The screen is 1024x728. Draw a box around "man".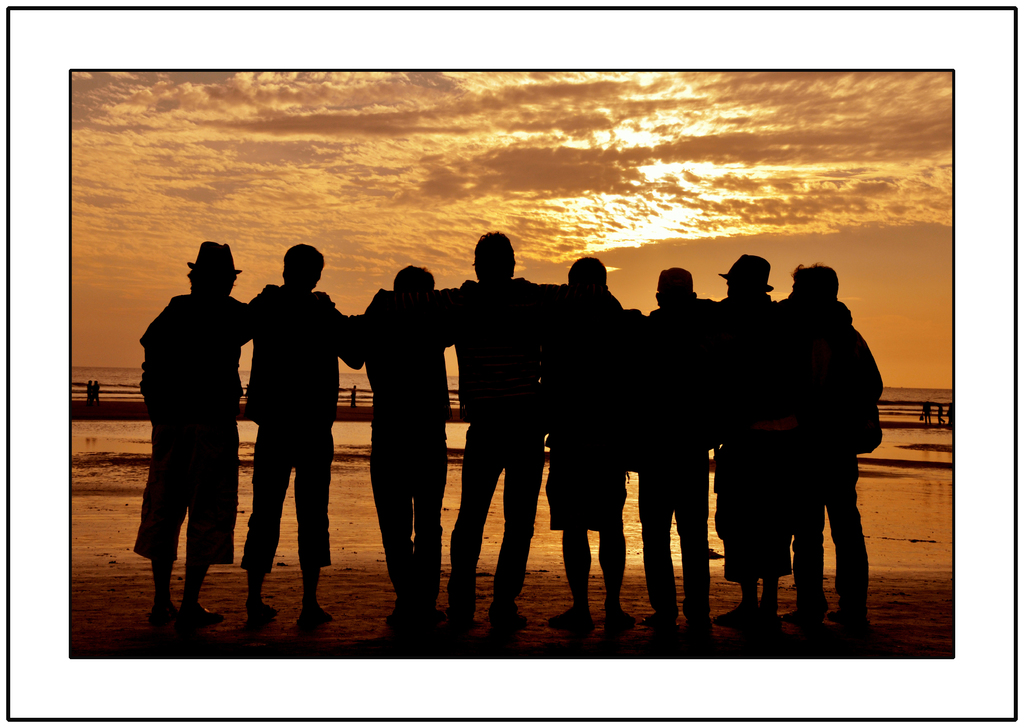
region(237, 246, 365, 627).
